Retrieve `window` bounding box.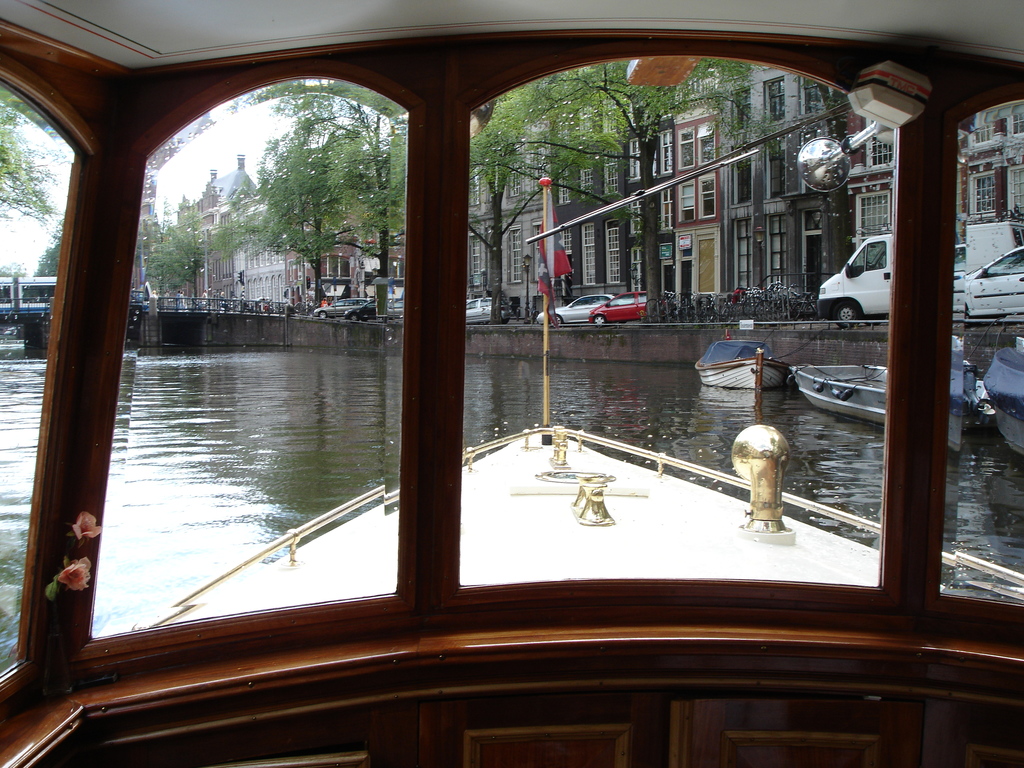
Bounding box: box(505, 163, 522, 199).
